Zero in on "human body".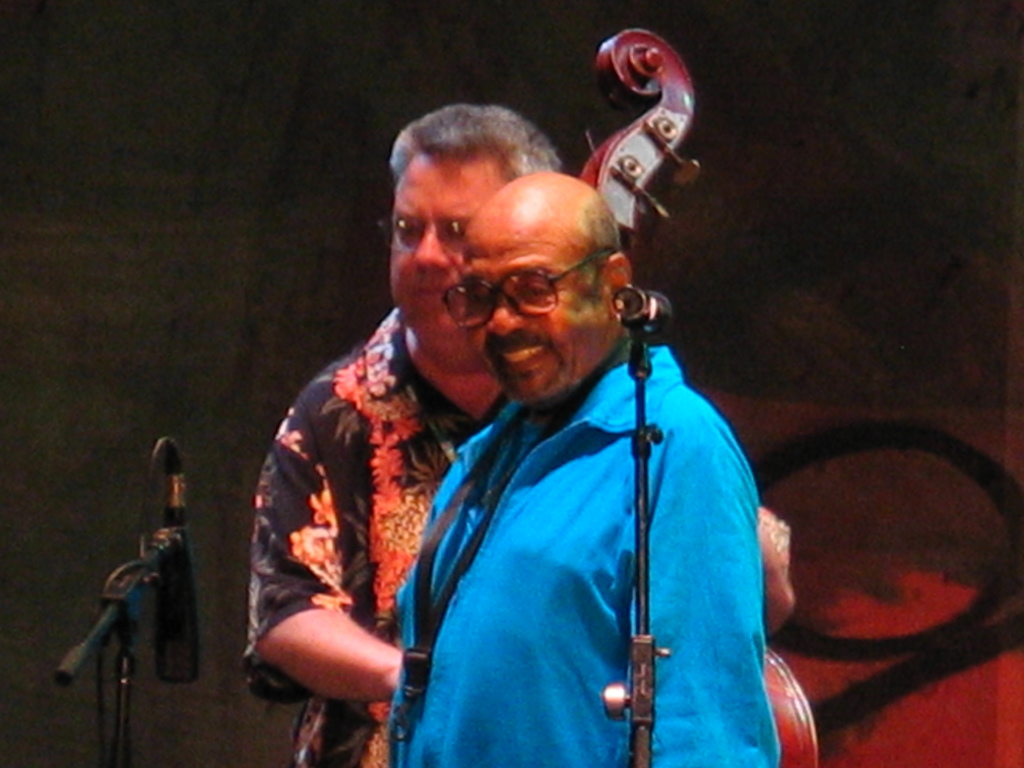
Zeroed in: (left=245, top=302, right=786, bottom=767).
